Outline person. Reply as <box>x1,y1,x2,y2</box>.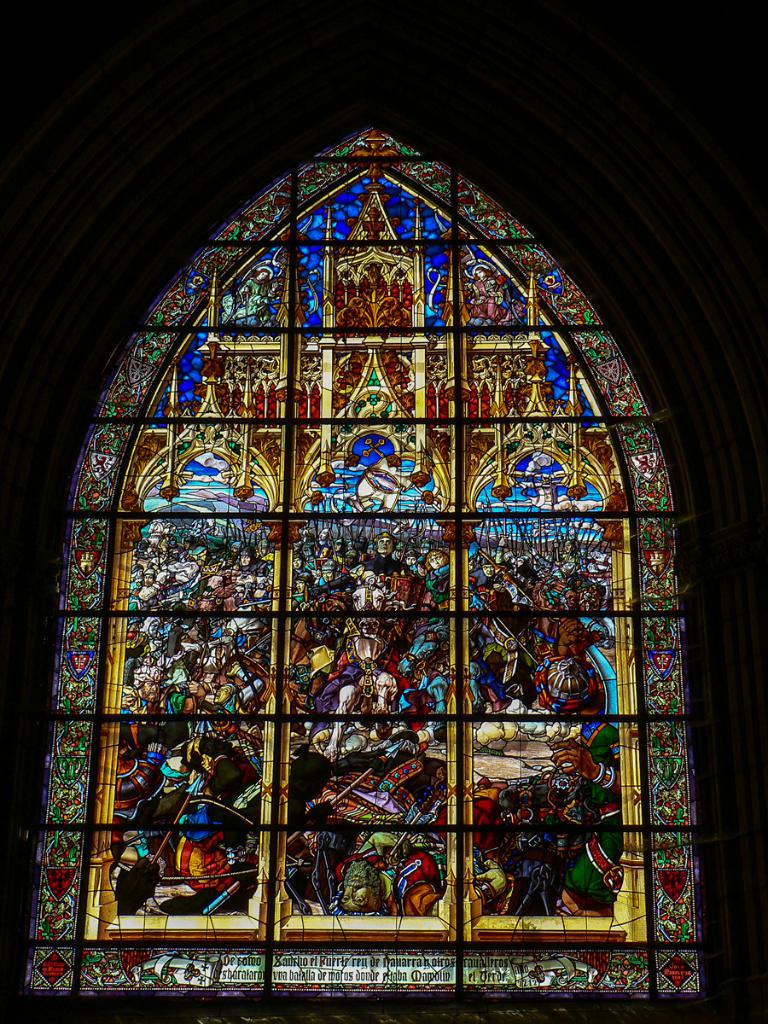
<box>358,533,411,585</box>.
